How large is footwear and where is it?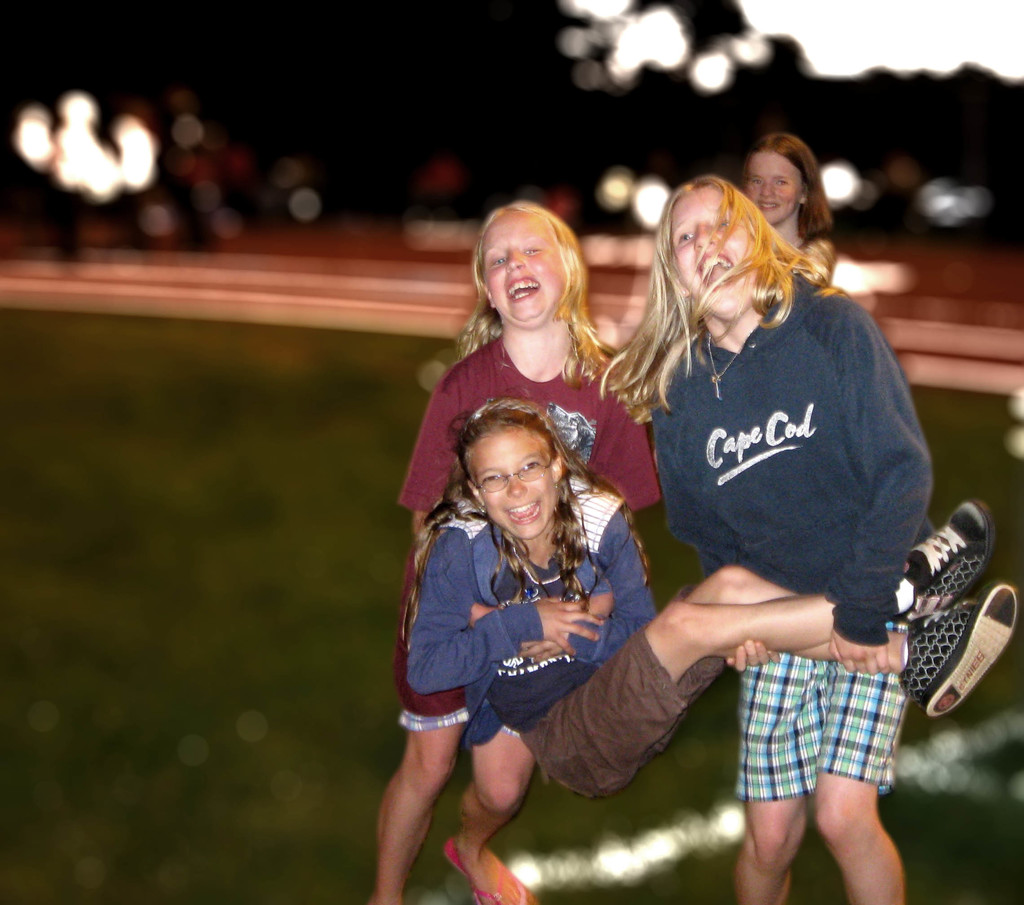
Bounding box: 442:837:533:904.
